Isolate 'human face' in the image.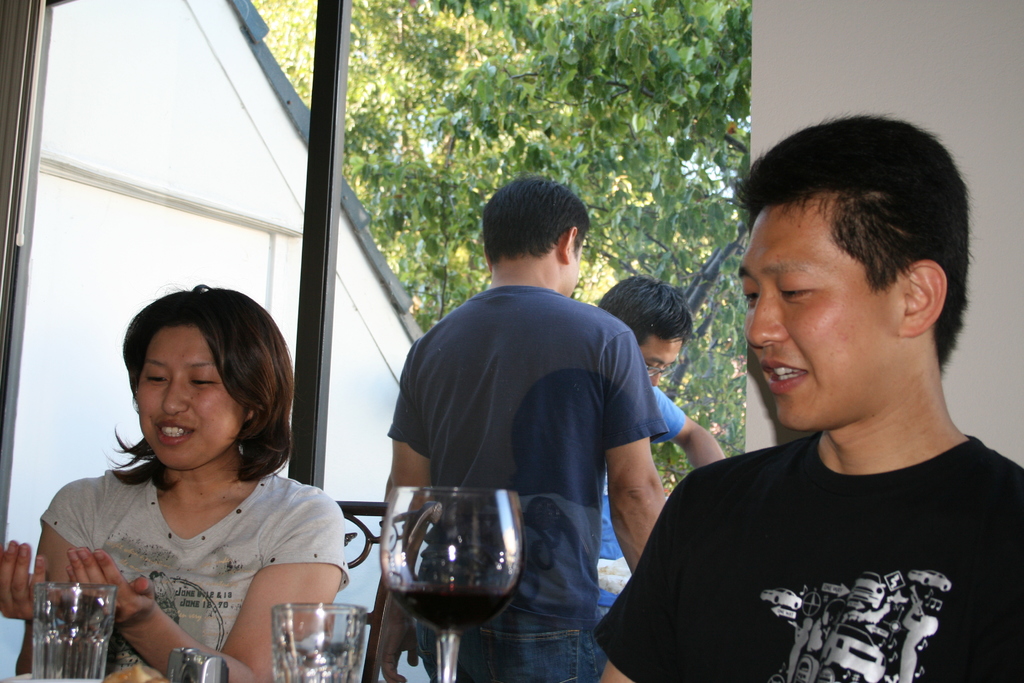
Isolated region: (639,332,682,387).
